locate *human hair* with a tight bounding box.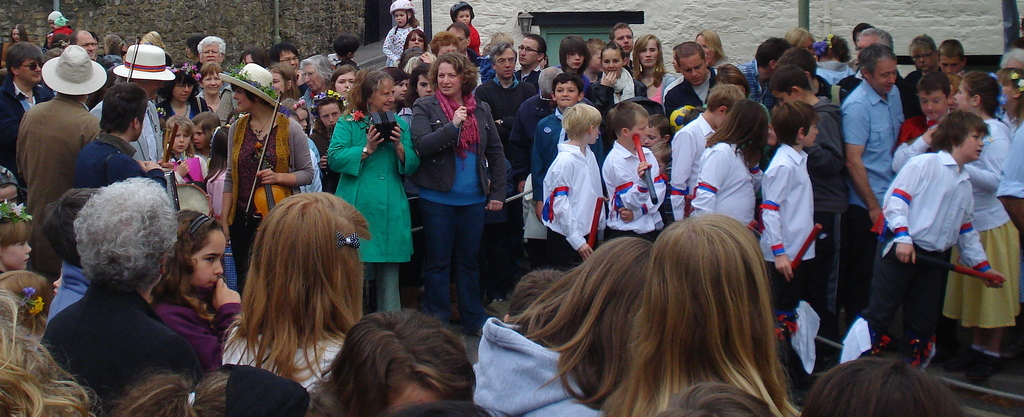
[332, 33, 360, 56].
